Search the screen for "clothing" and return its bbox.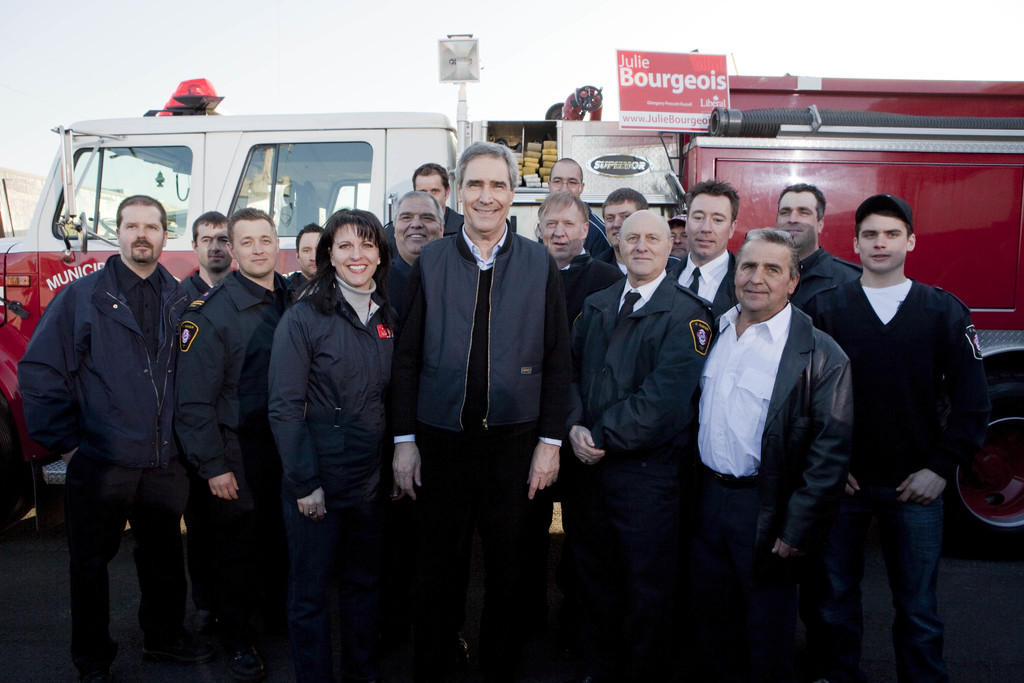
Found: 685, 305, 854, 682.
